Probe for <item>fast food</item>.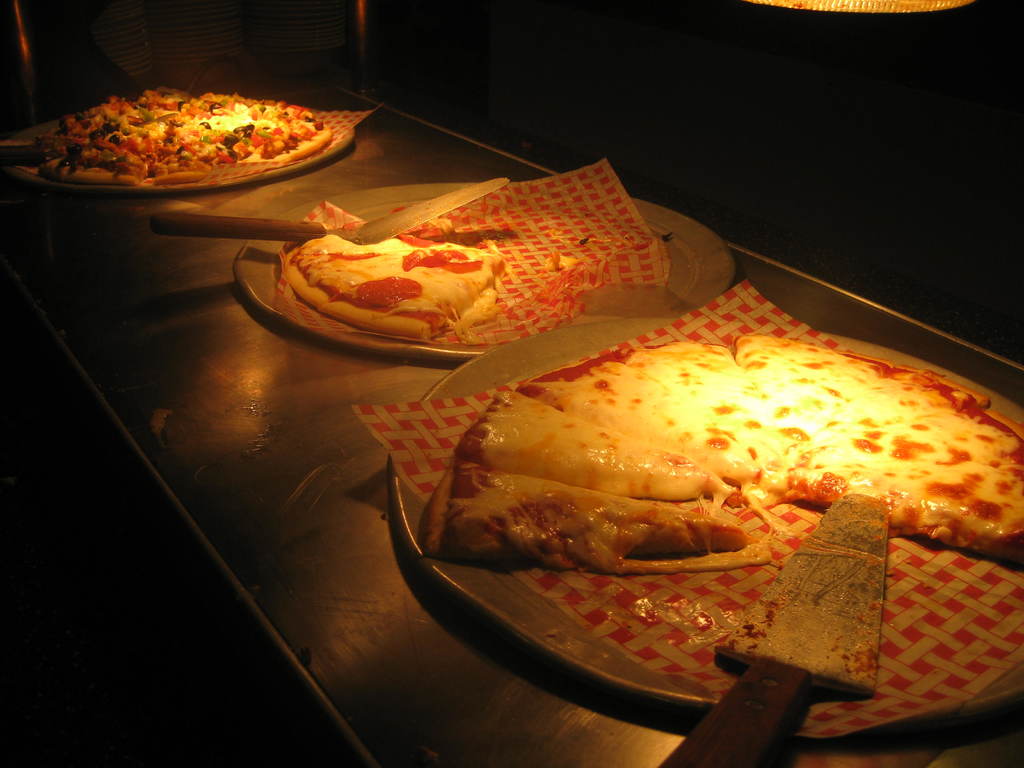
Probe result: Rect(424, 303, 1010, 577).
